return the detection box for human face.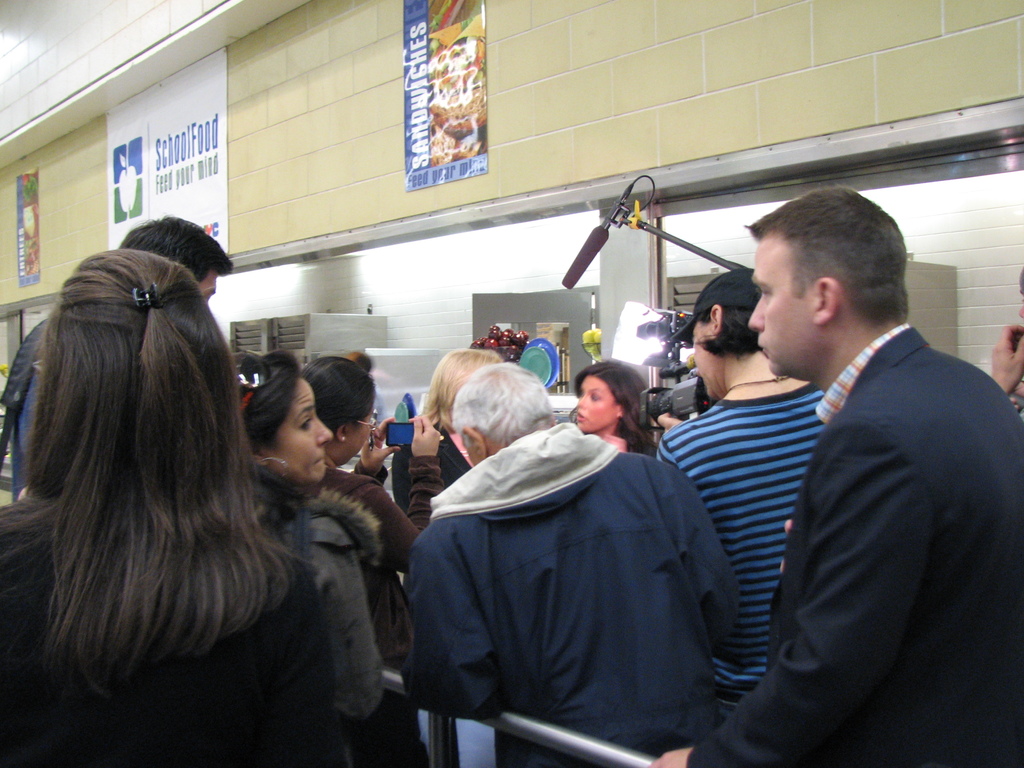
select_region(575, 378, 616, 436).
